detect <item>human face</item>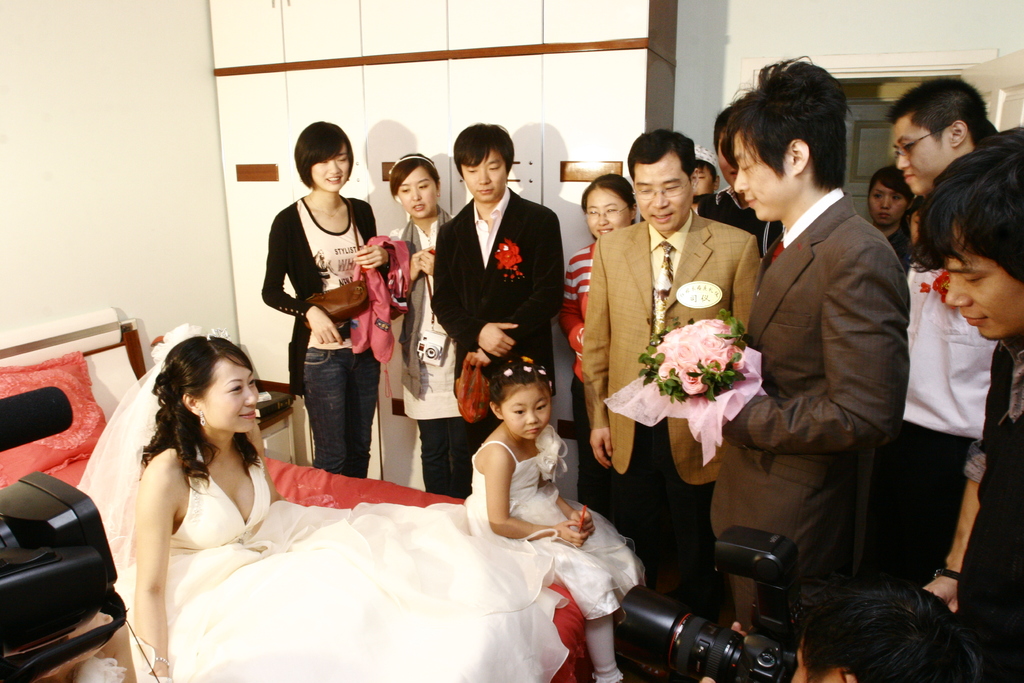
584/186/630/238
